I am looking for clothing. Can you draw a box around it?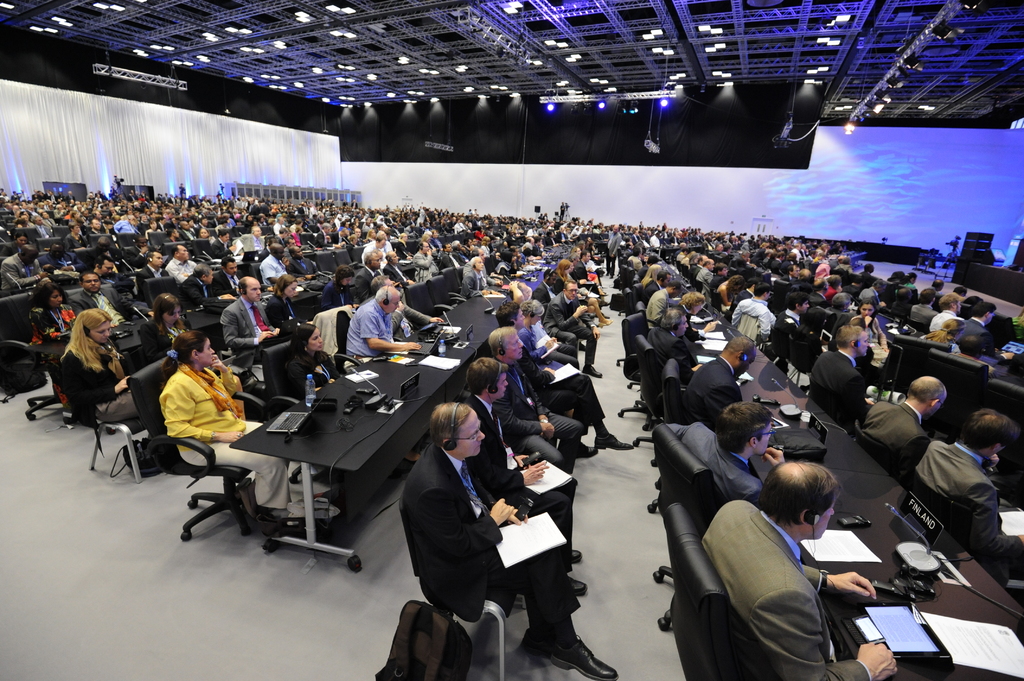
Sure, the bounding box is 492,362,586,467.
